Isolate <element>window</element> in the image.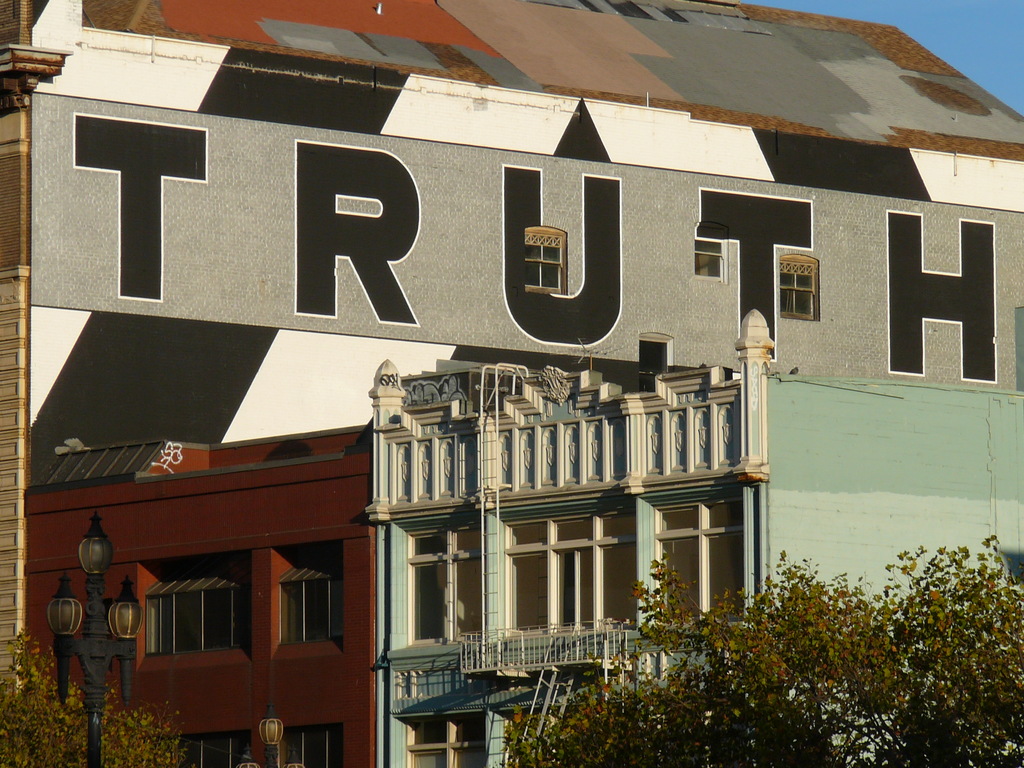
Isolated region: (282,543,348,652).
